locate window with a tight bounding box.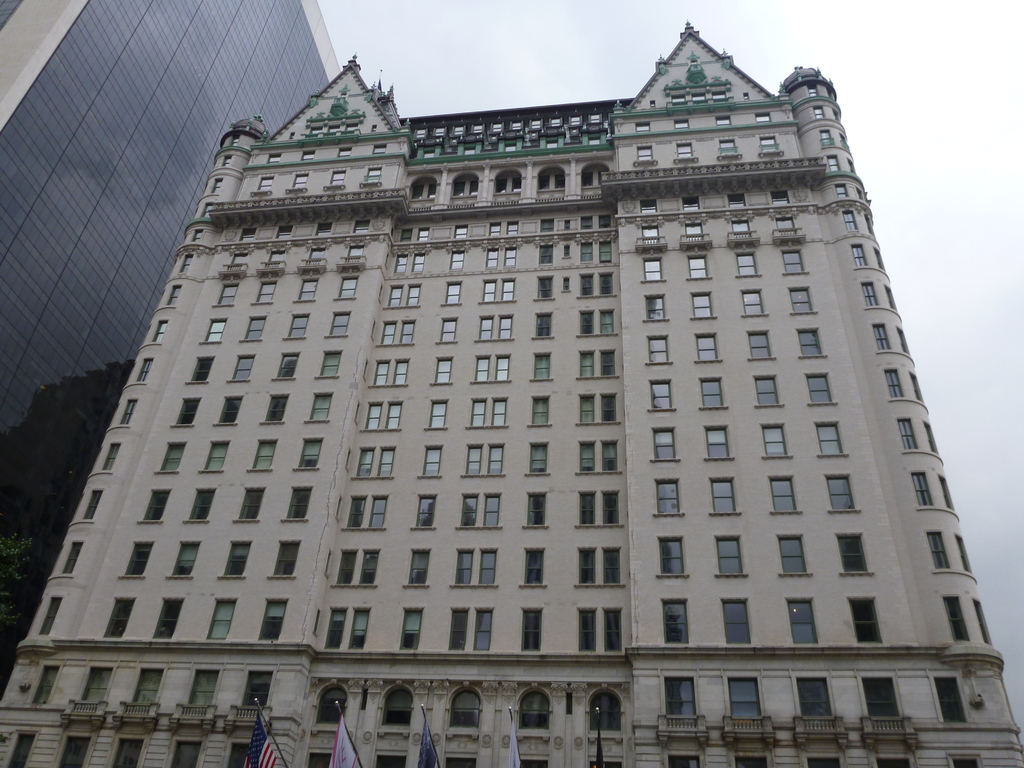
806/83/816/99.
